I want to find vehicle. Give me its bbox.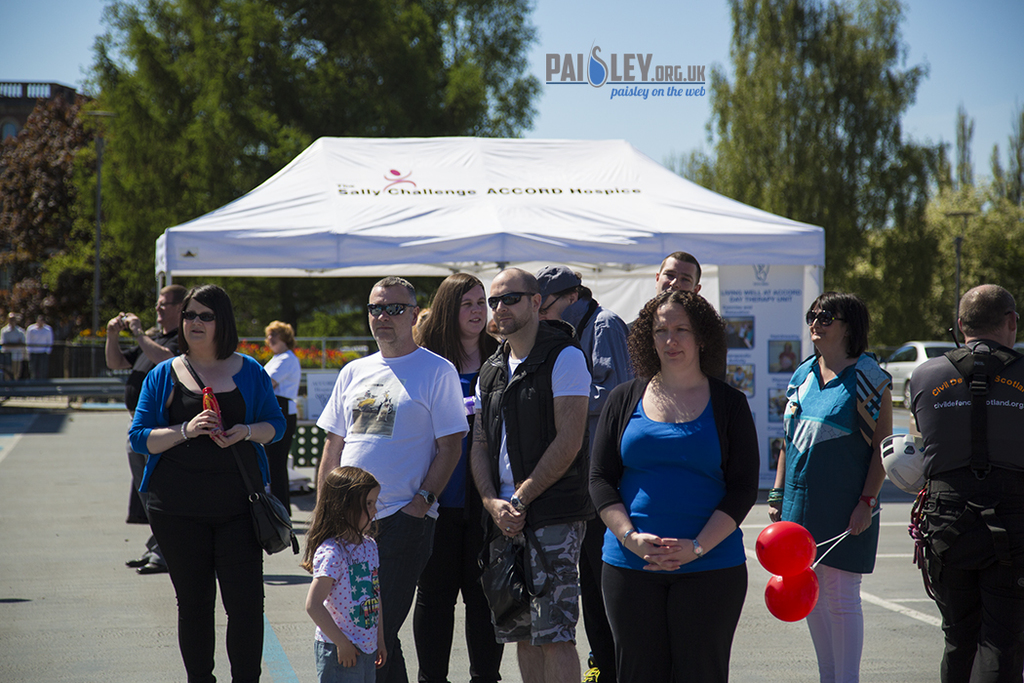
(880,340,972,413).
